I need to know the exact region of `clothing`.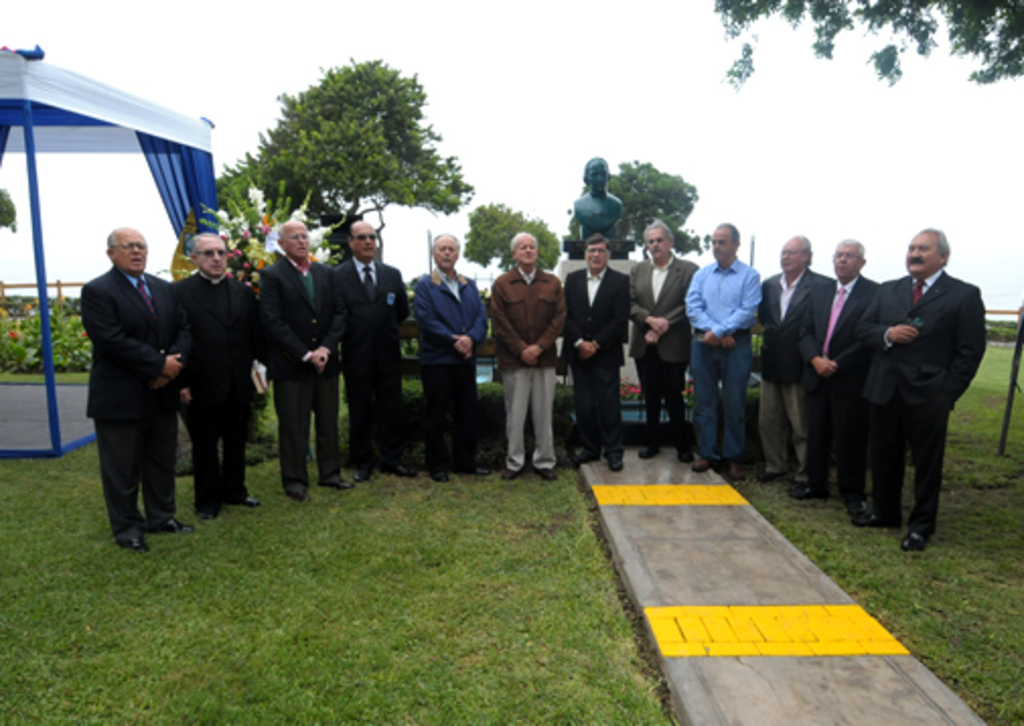
Region: 472 260 554 446.
